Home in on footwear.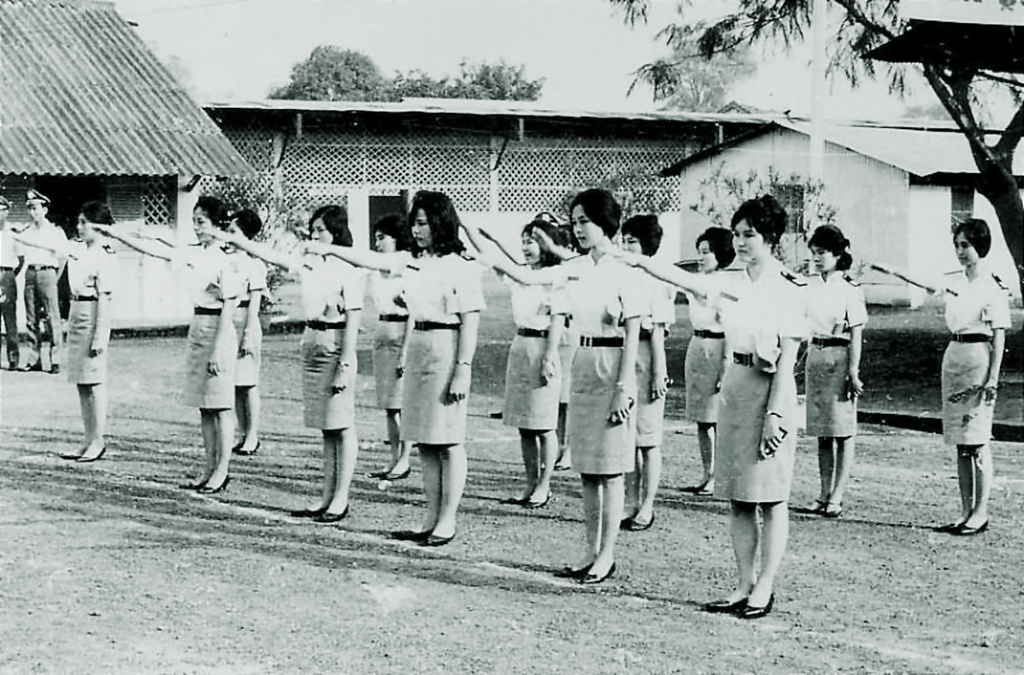
Homed in at box(825, 501, 842, 517).
